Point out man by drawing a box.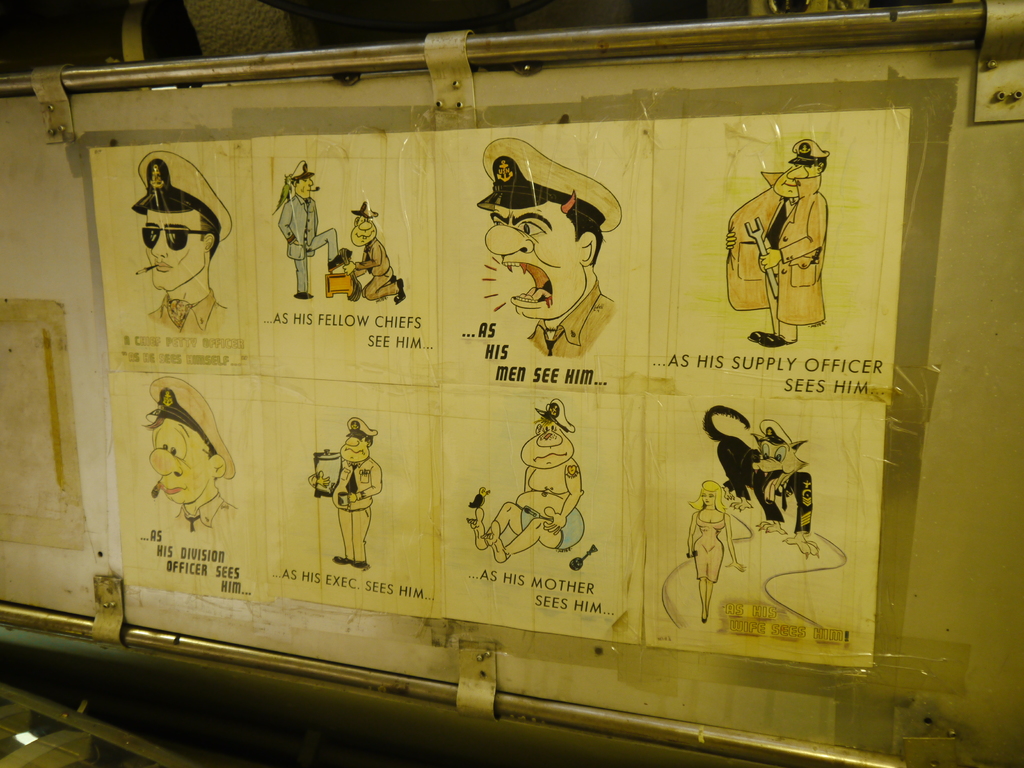
{"x1": 130, "y1": 148, "x2": 232, "y2": 333}.
